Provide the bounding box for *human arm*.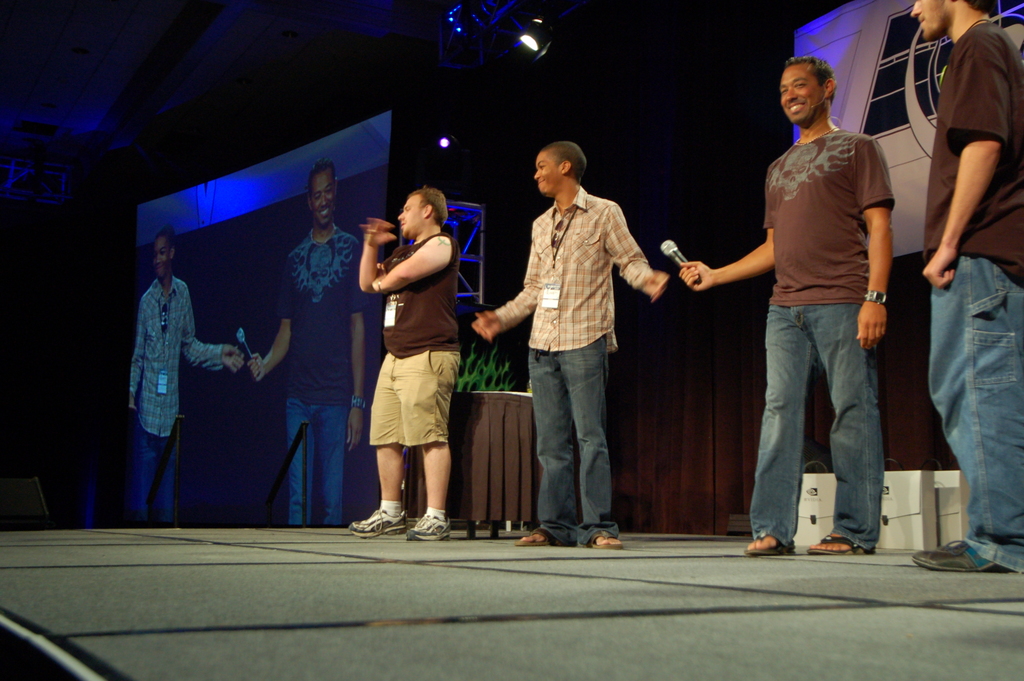
(246,304,292,384).
